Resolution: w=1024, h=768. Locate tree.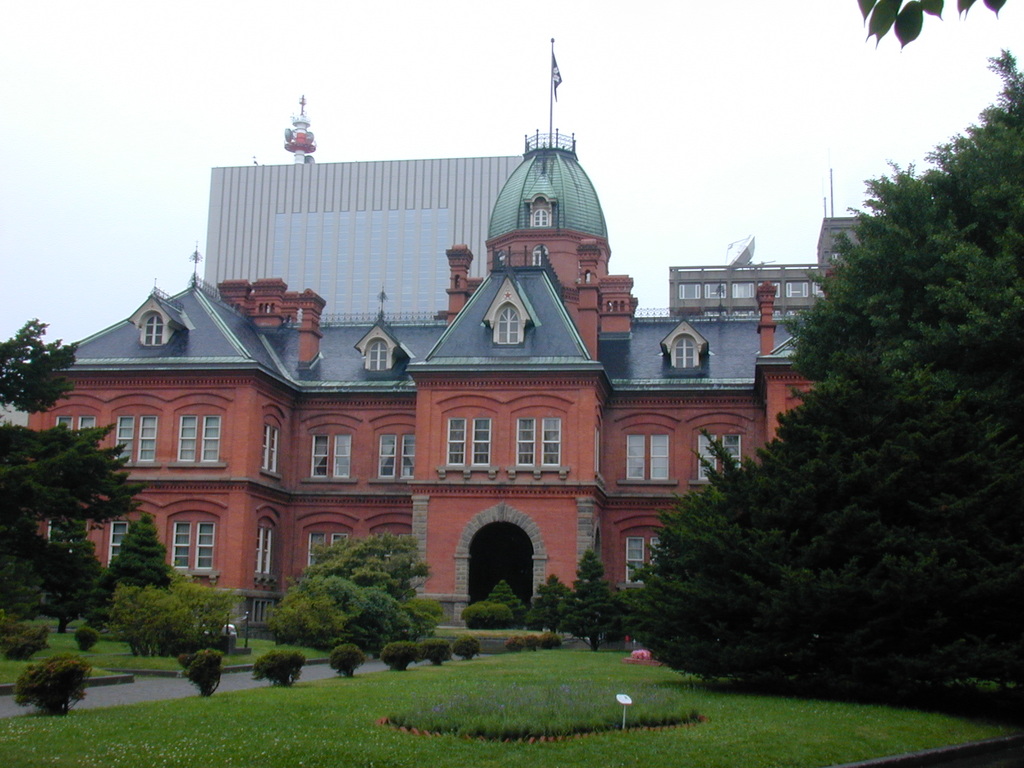
detection(480, 582, 531, 627).
